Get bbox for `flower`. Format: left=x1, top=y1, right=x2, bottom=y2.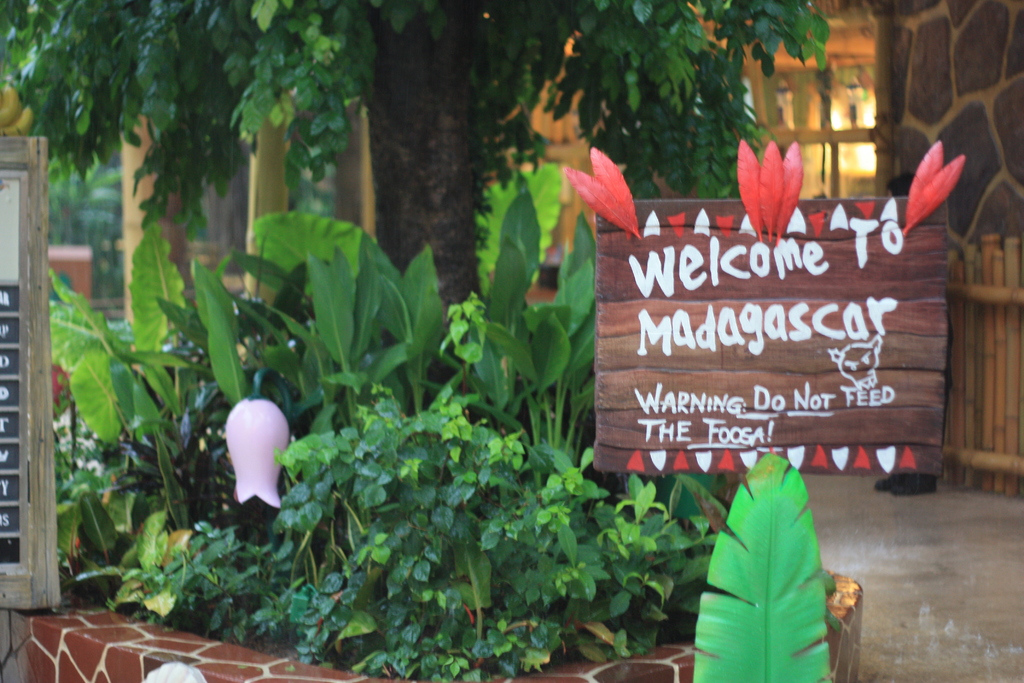
left=229, top=394, right=301, bottom=508.
